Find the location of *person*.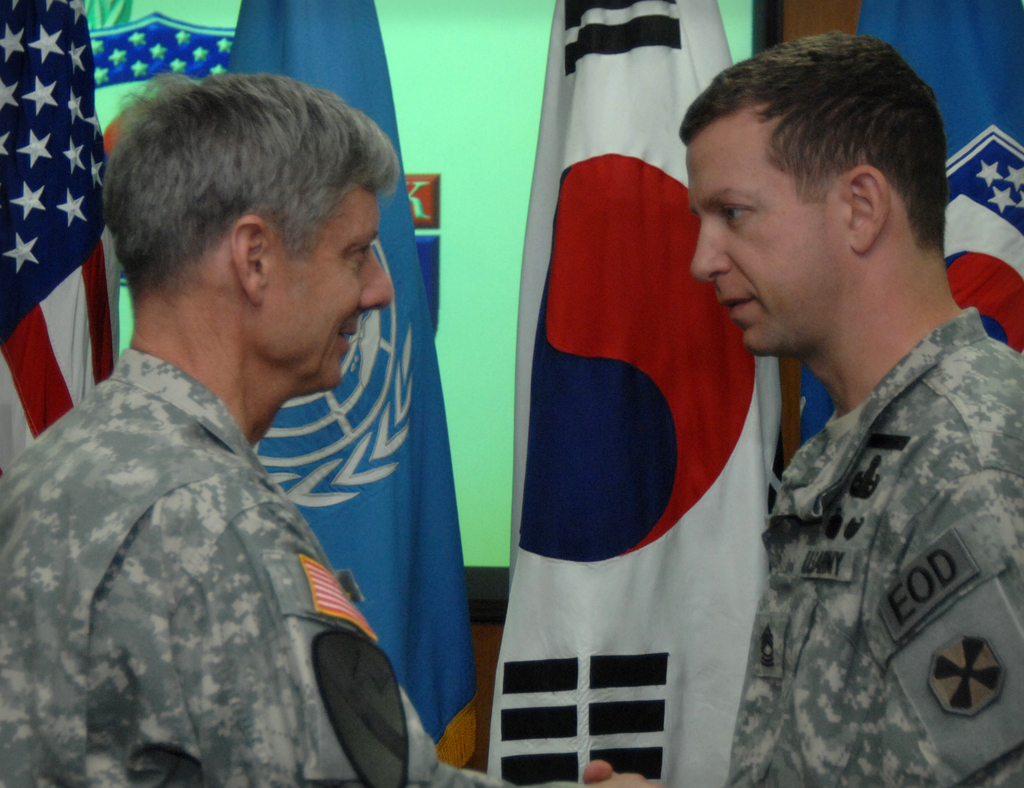
Location: (573,32,1023,787).
